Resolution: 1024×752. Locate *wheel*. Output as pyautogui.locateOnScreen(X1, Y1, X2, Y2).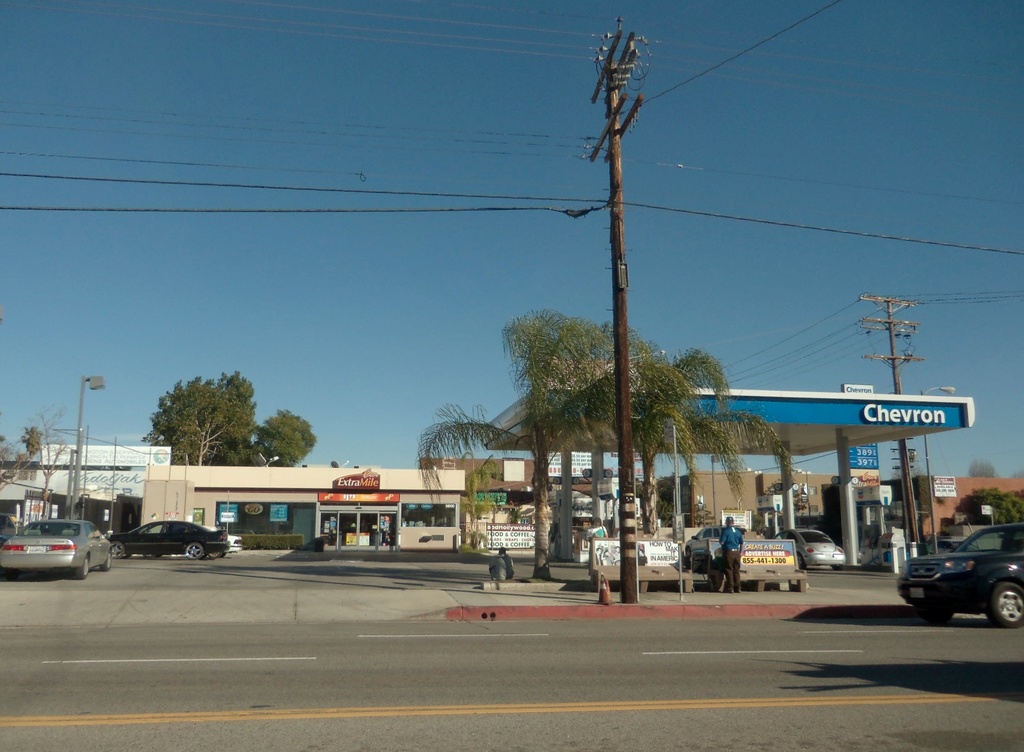
pyautogui.locateOnScreen(4, 572, 17, 582).
